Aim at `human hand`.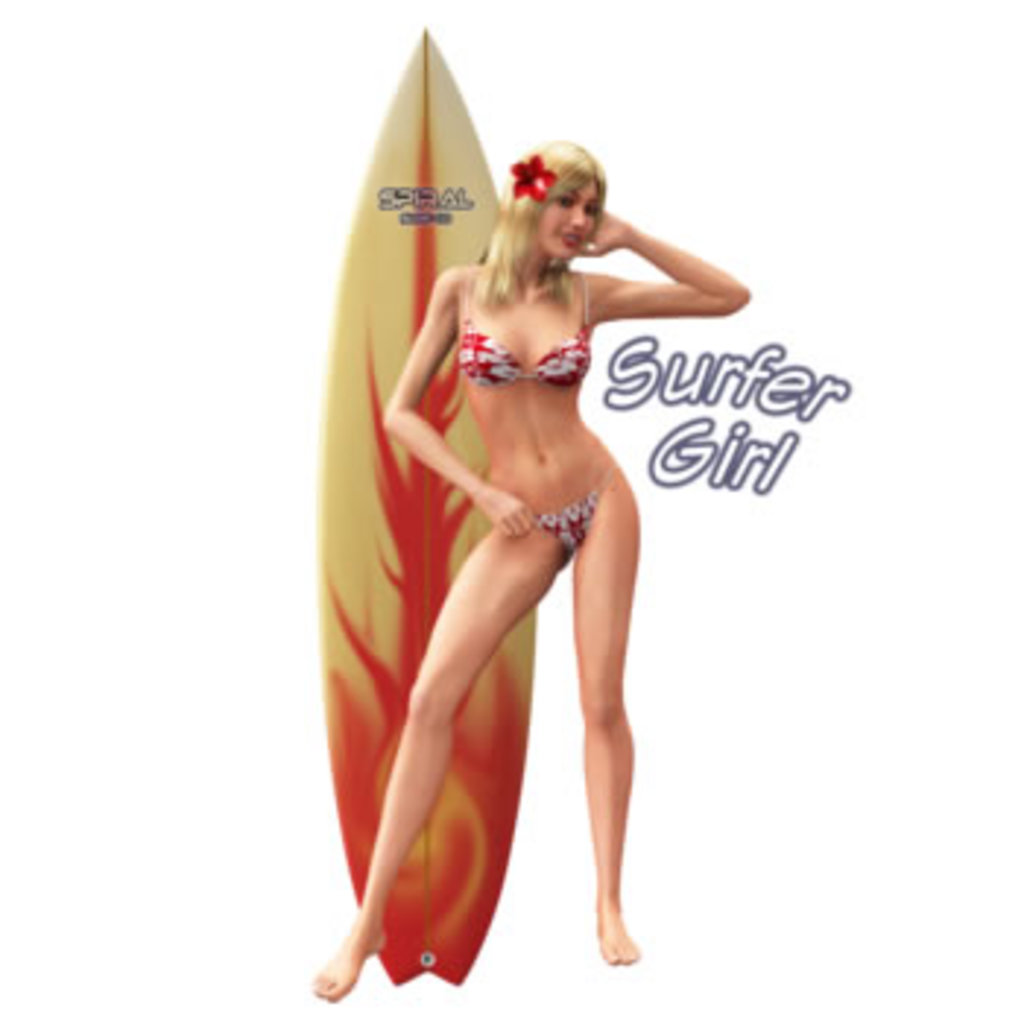
Aimed at detection(576, 208, 632, 257).
